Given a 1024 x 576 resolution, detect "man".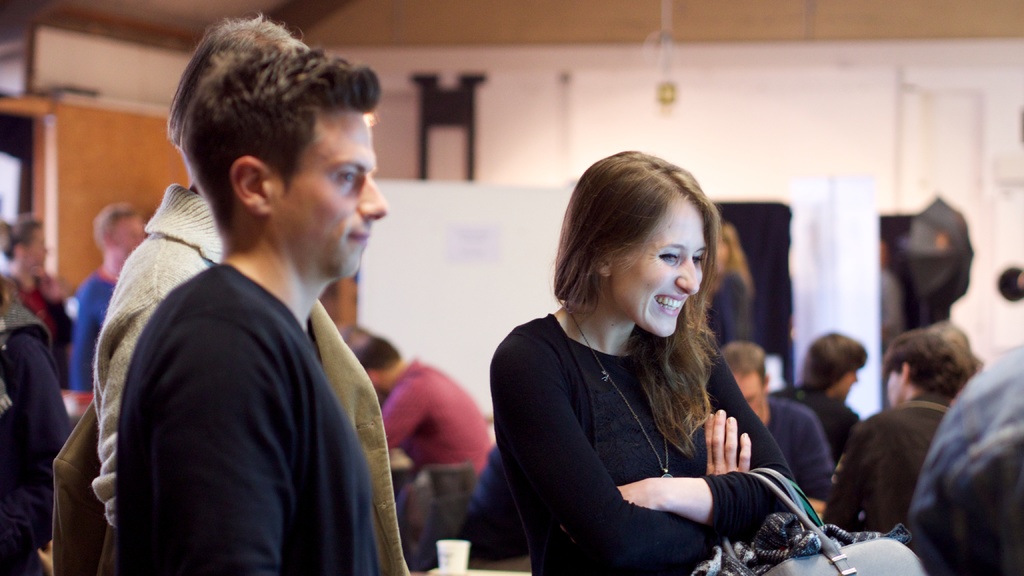
box=[774, 330, 868, 464].
